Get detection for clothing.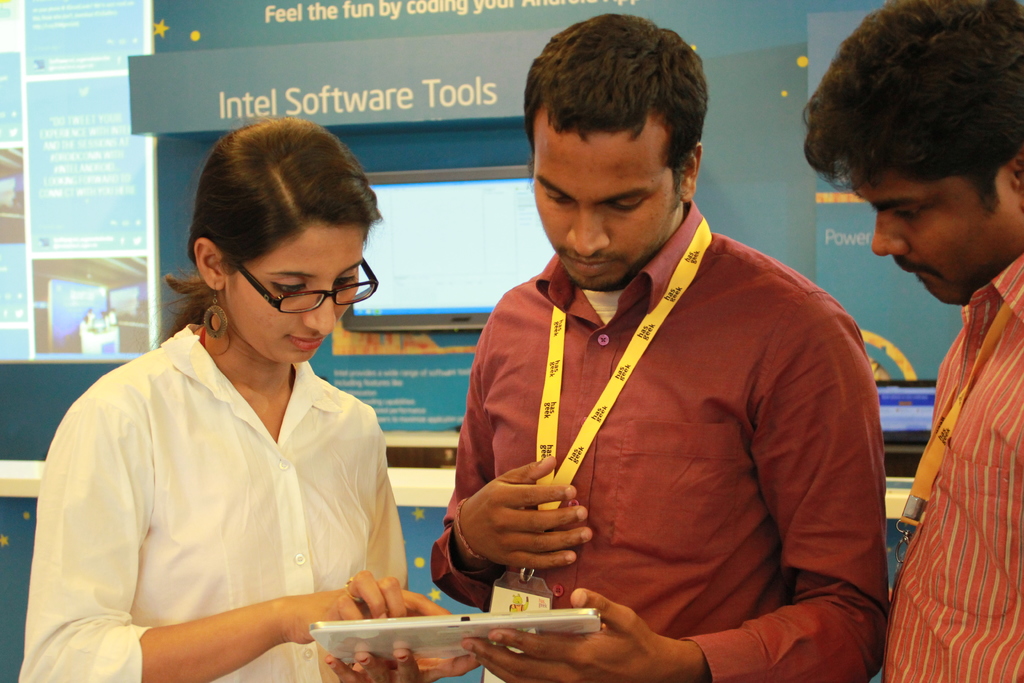
Detection: x1=22, y1=320, x2=417, y2=682.
